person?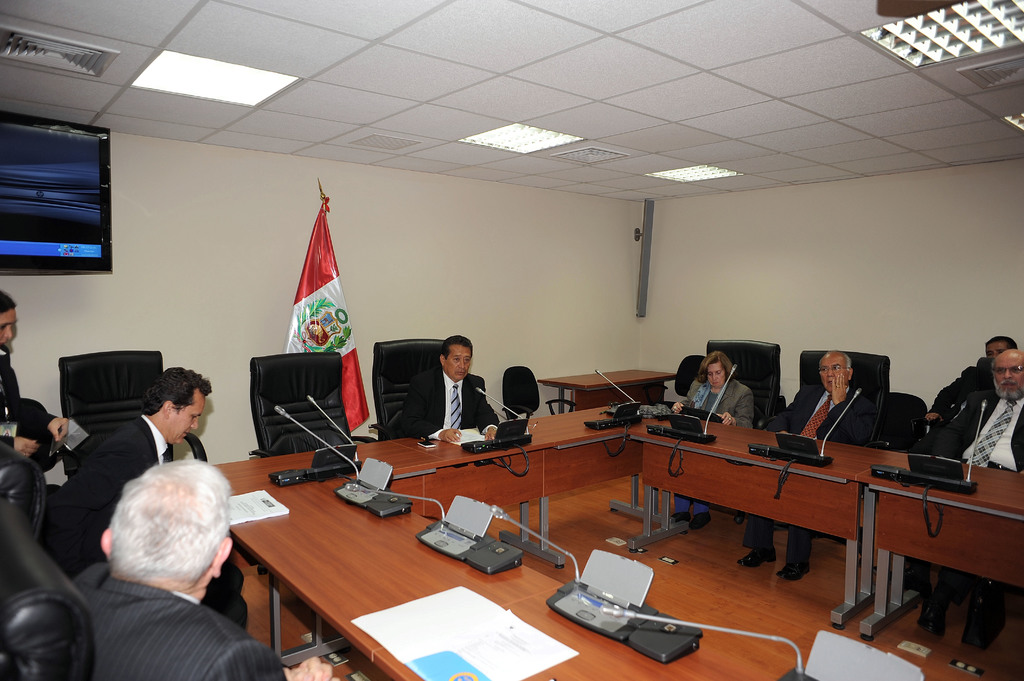
(left=670, top=347, right=753, bottom=517)
